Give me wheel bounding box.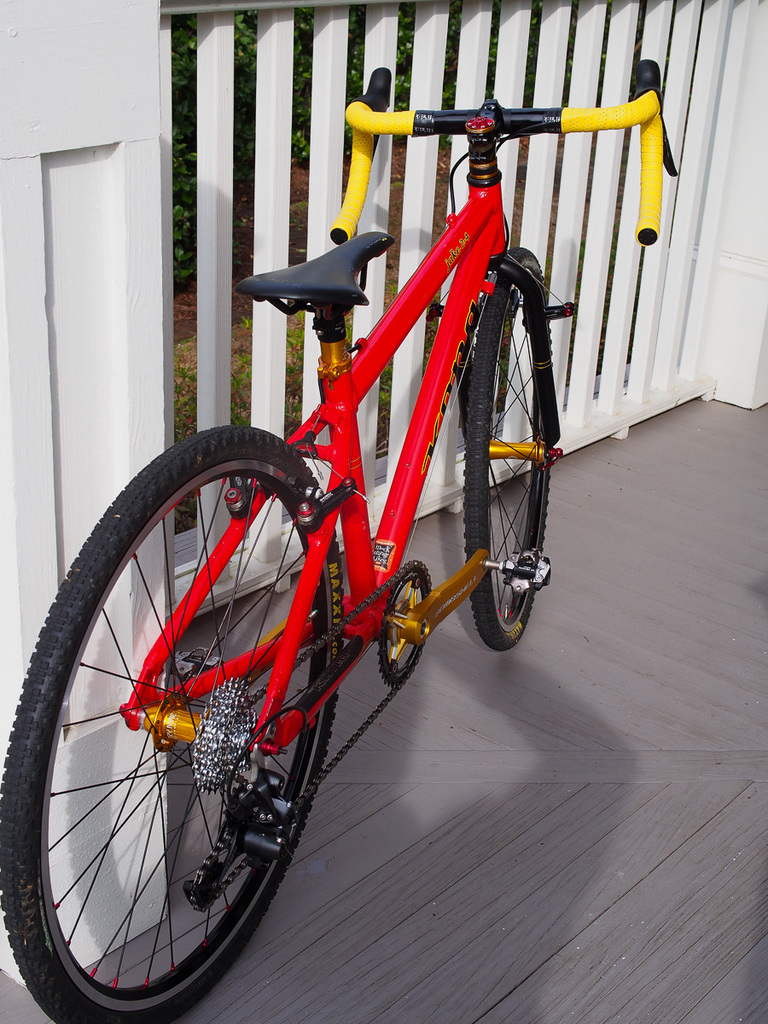
[31, 431, 371, 990].
